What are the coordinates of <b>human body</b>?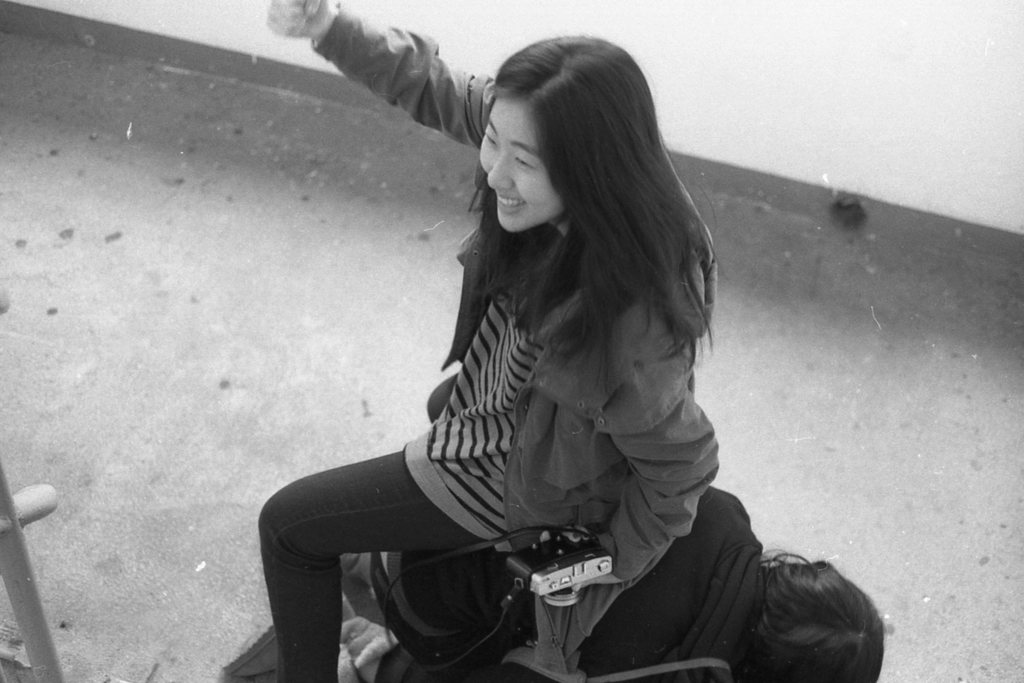
detection(296, 74, 703, 666).
